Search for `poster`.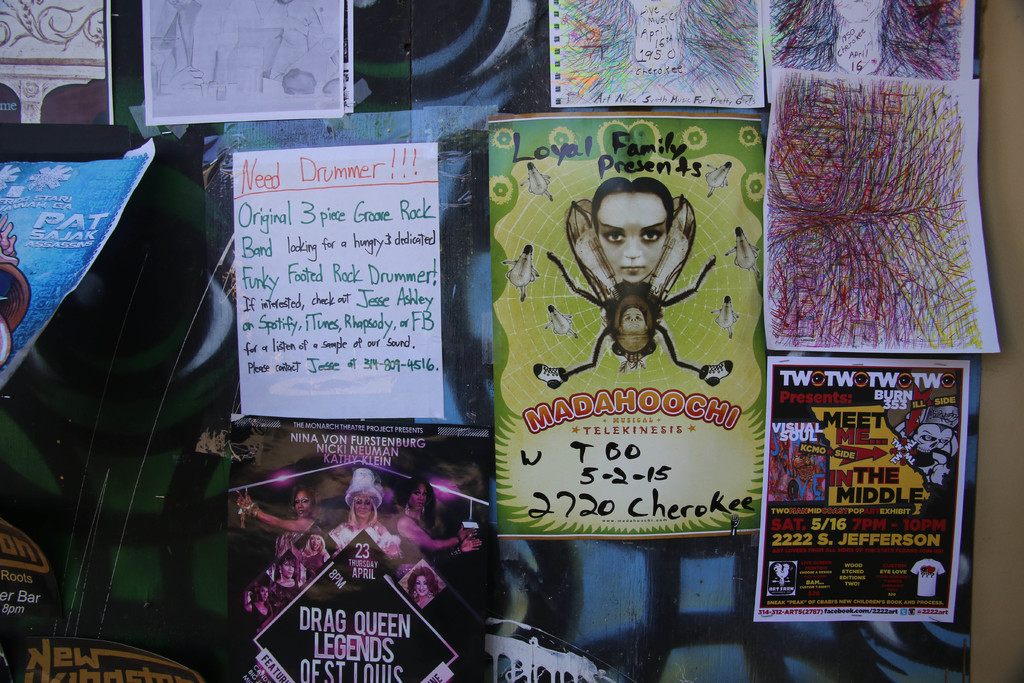
Found at {"left": 0, "top": 0, "right": 116, "bottom": 120}.
